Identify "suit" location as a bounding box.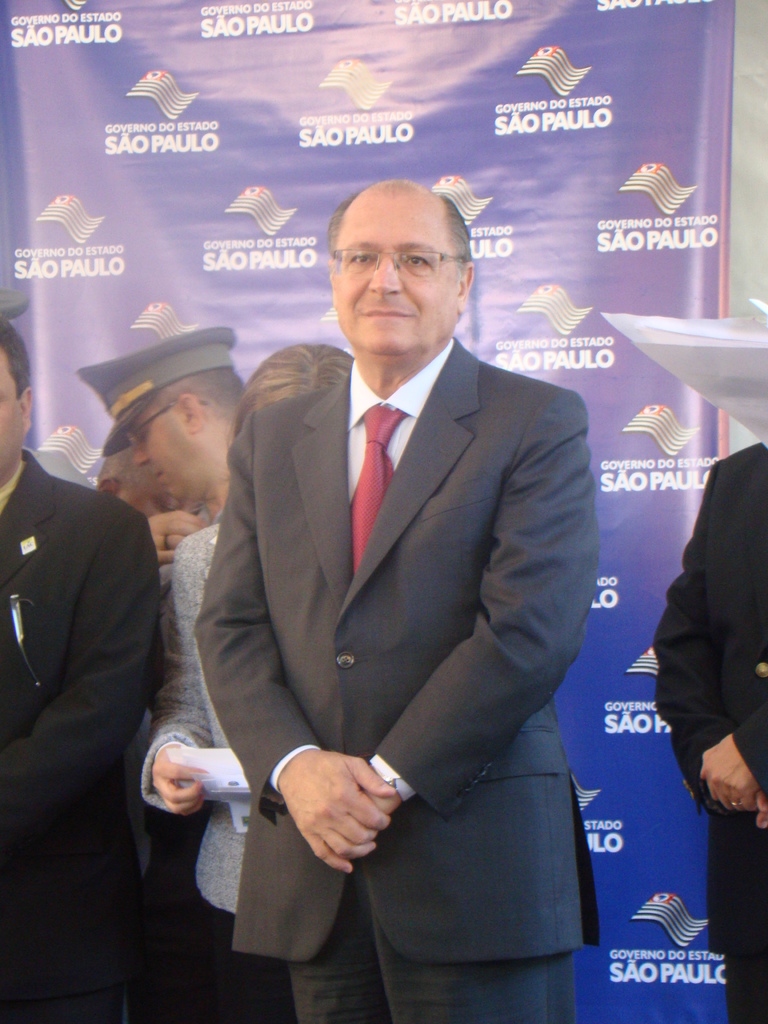
<bbox>176, 221, 601, 995</bbox>.
